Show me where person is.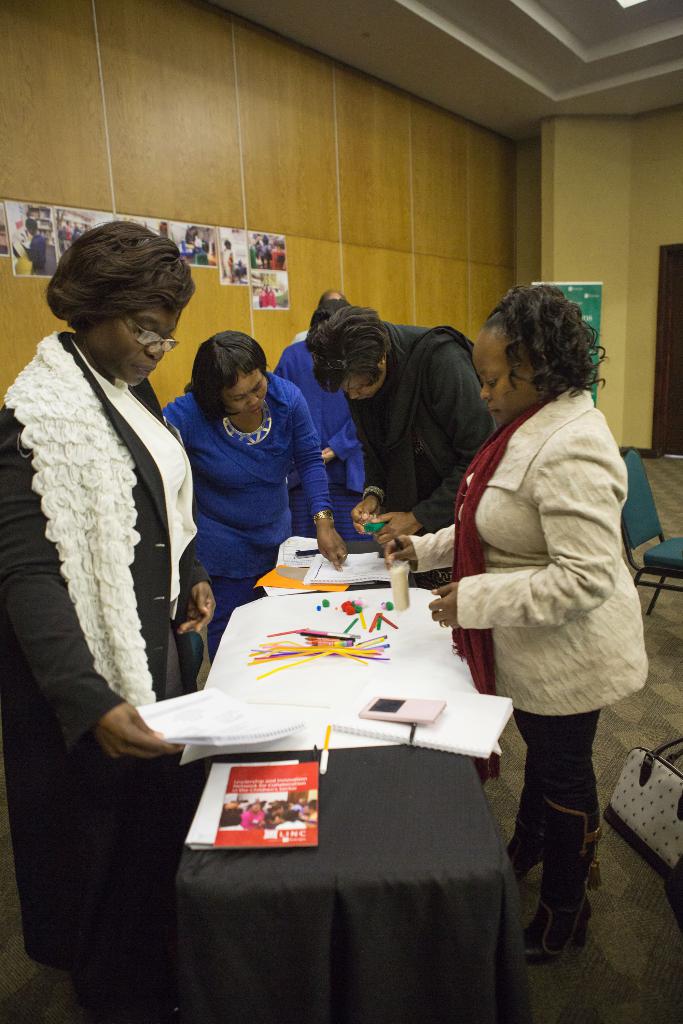
person is at l=434, t=253, r=654, b=986.
